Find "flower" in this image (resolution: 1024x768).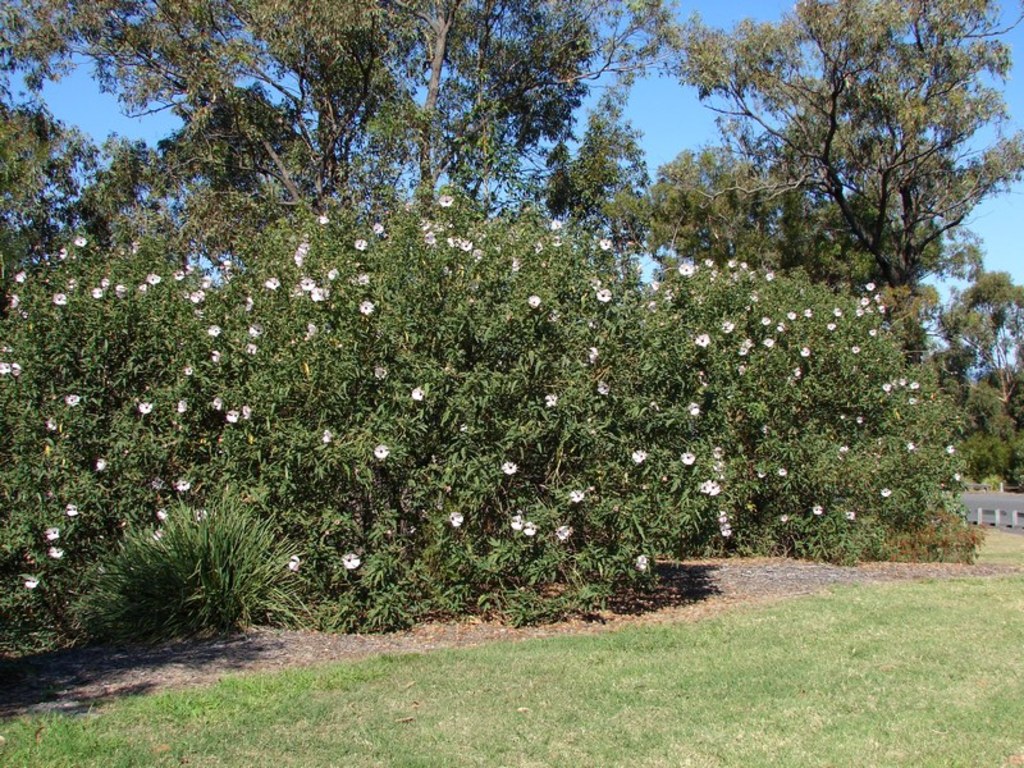
region(806, 502, 826, 516).
